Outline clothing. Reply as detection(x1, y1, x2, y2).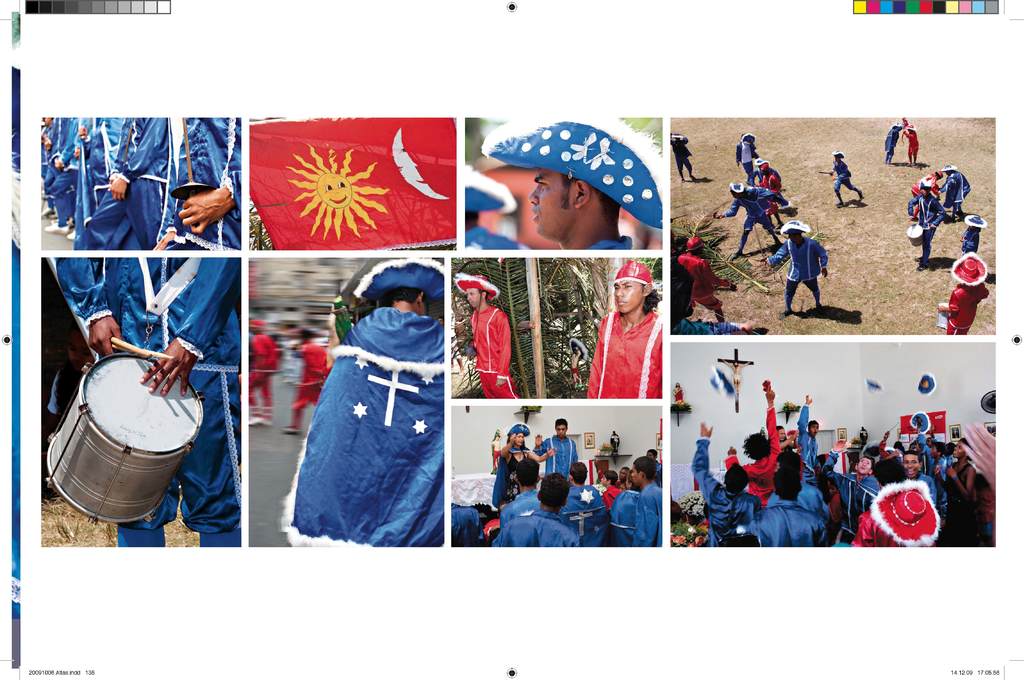
detection(71, 108, 256, 250).
